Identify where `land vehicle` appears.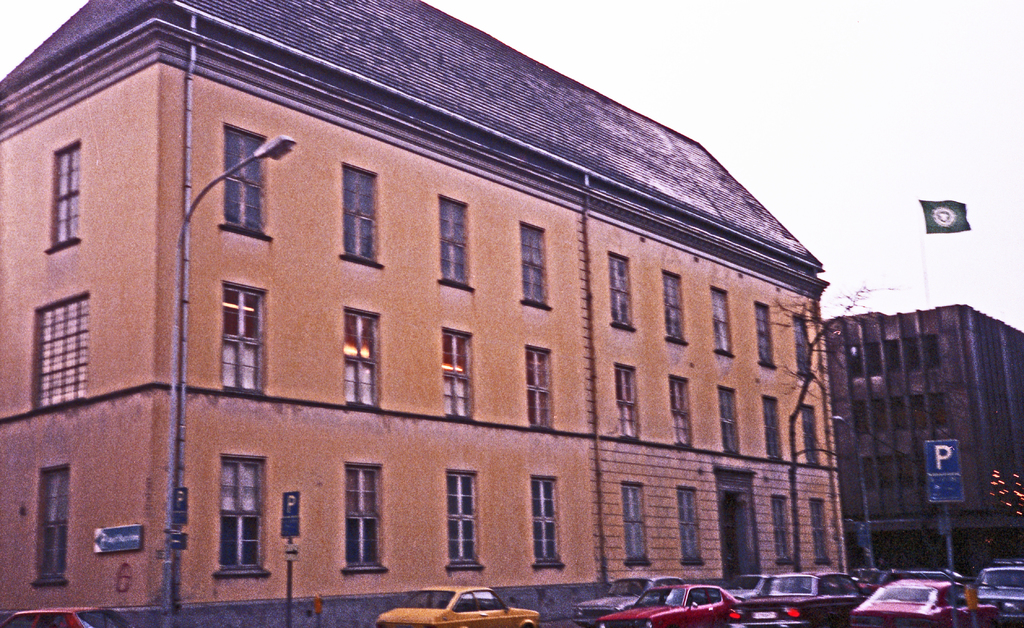
Appears at pyautogui.locateOnScreen(3, 605, 132, 627).
